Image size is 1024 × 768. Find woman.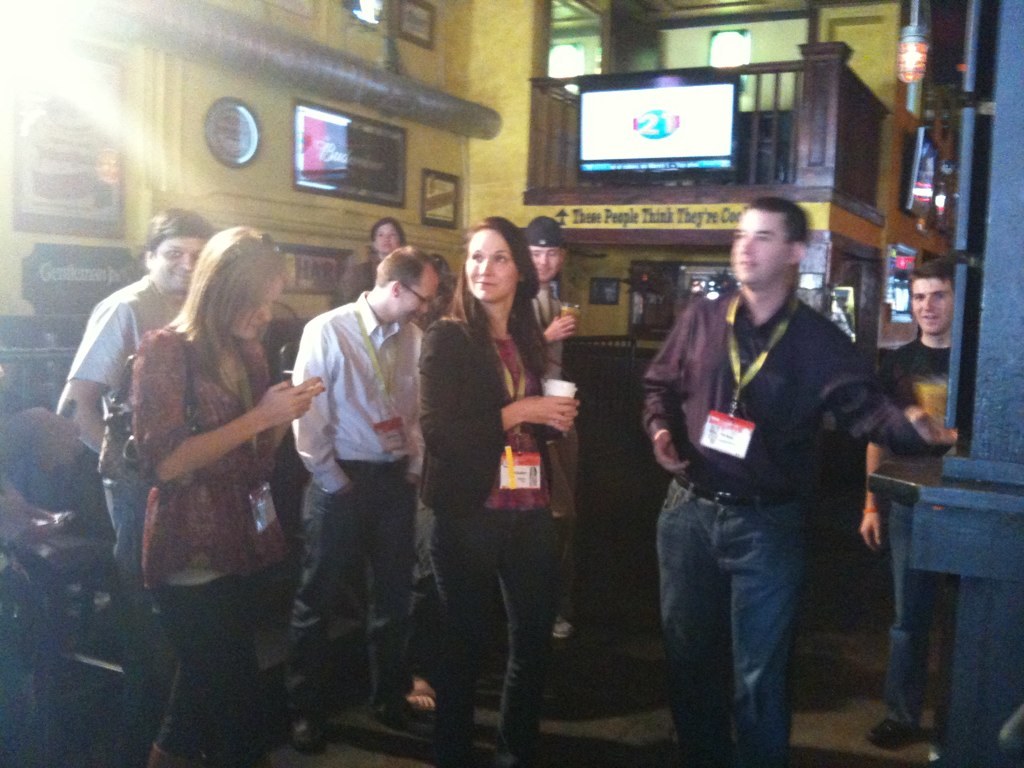
132, 225, 328, 767.
